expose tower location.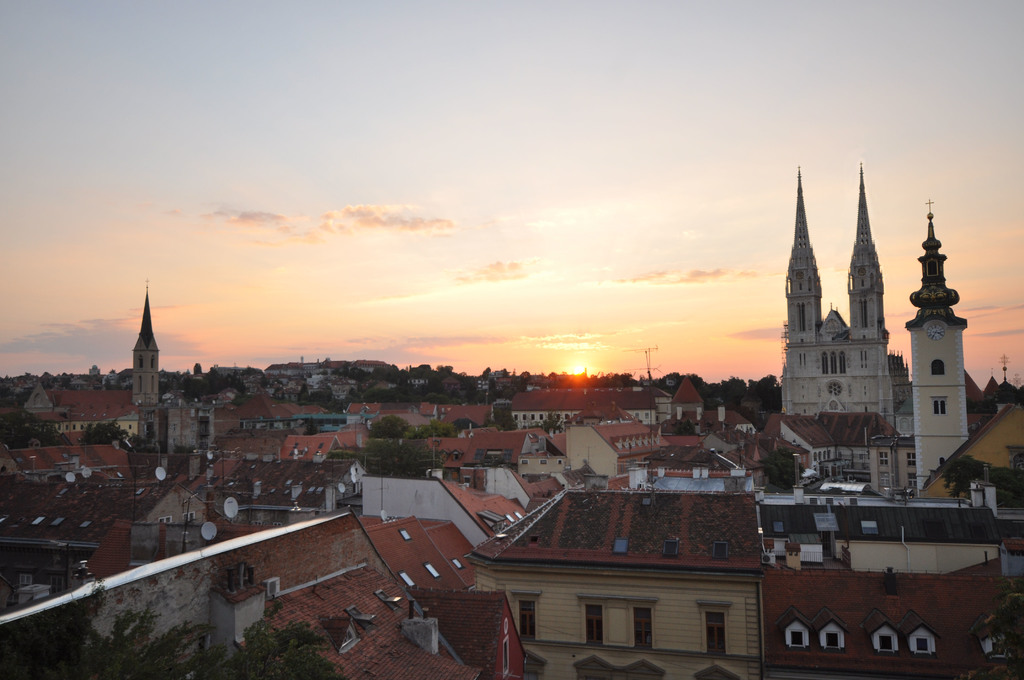
Exposed at pyautogui.locateOnScreen(783, 164, 843, 417).
